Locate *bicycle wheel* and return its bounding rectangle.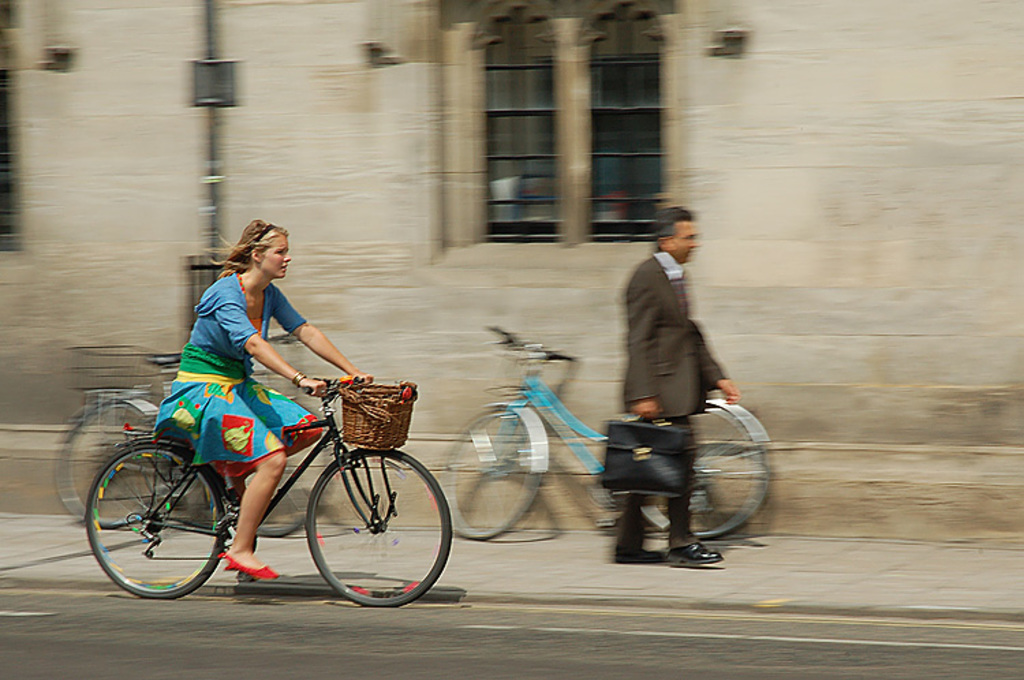
{"x1": 302, "y1": 447, "x2": 452, "y2": 606}.
